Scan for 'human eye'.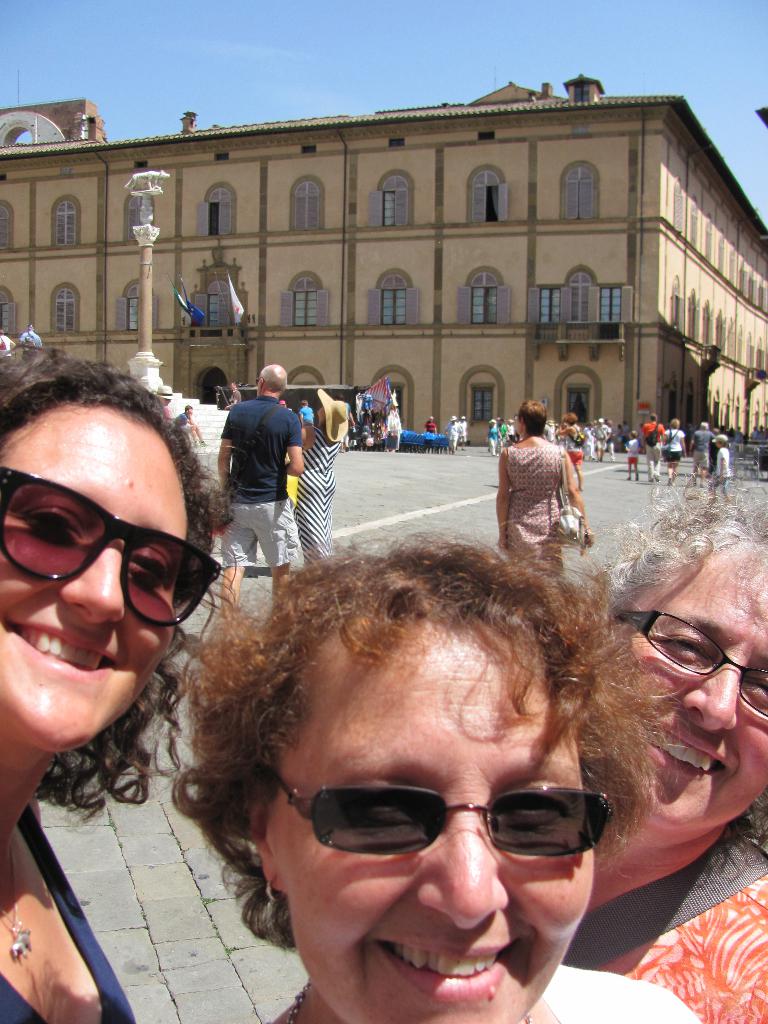
Scan result: 748/673/767/703.
